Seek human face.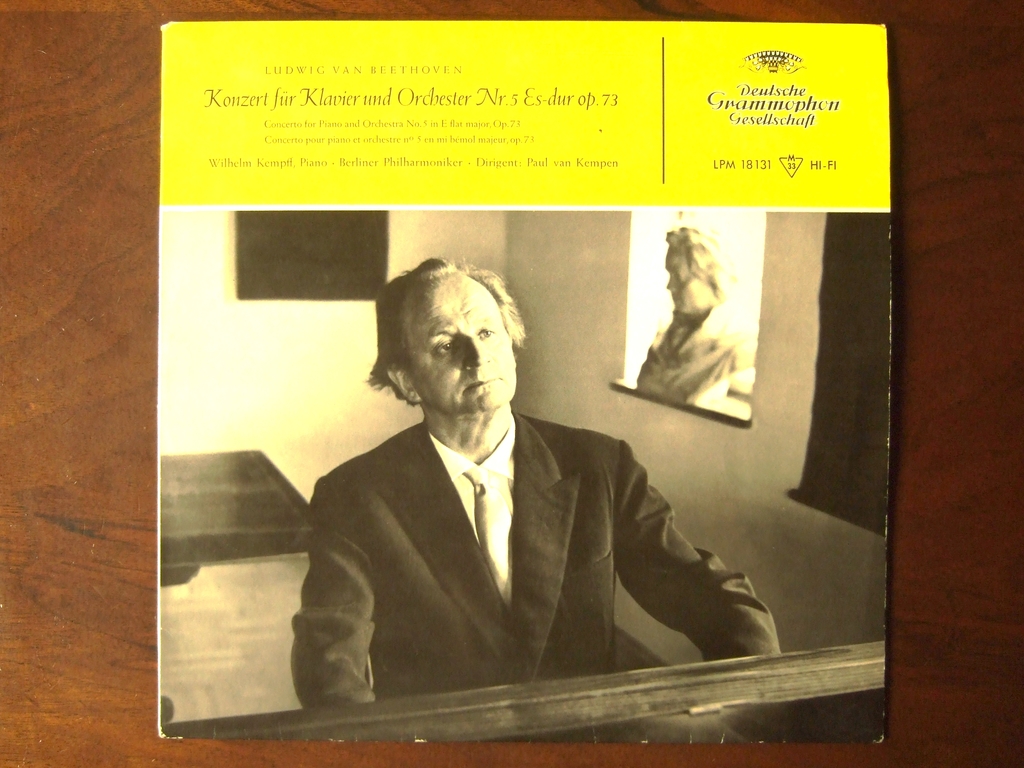
413, 270, 513, 409.
